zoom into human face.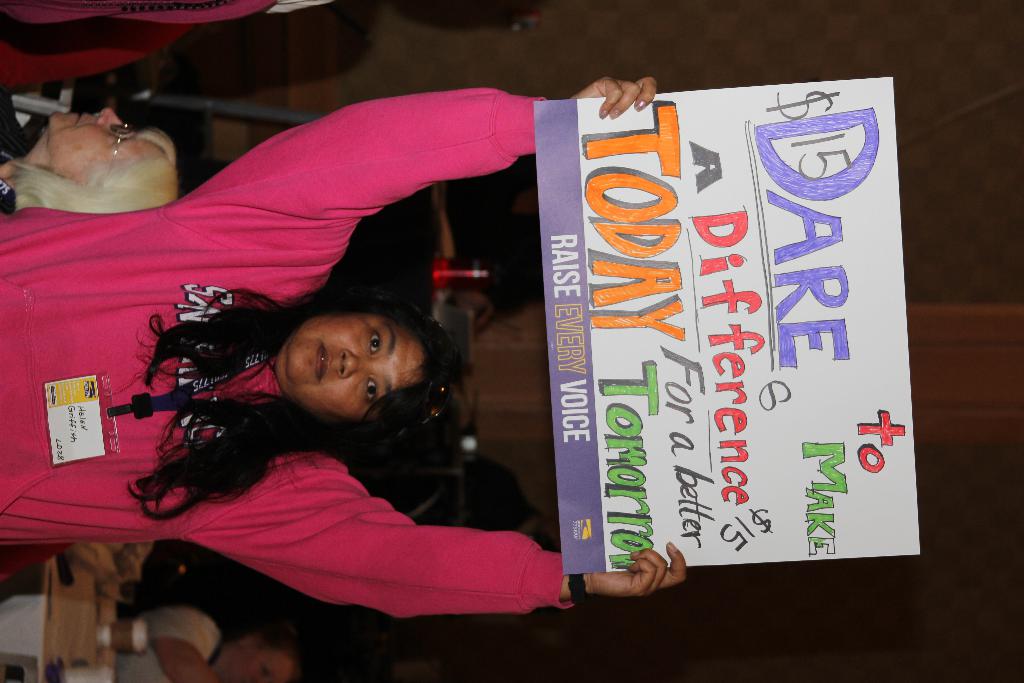
Zoom target: (x1=43, y1=106, x2=164, y2=185).
